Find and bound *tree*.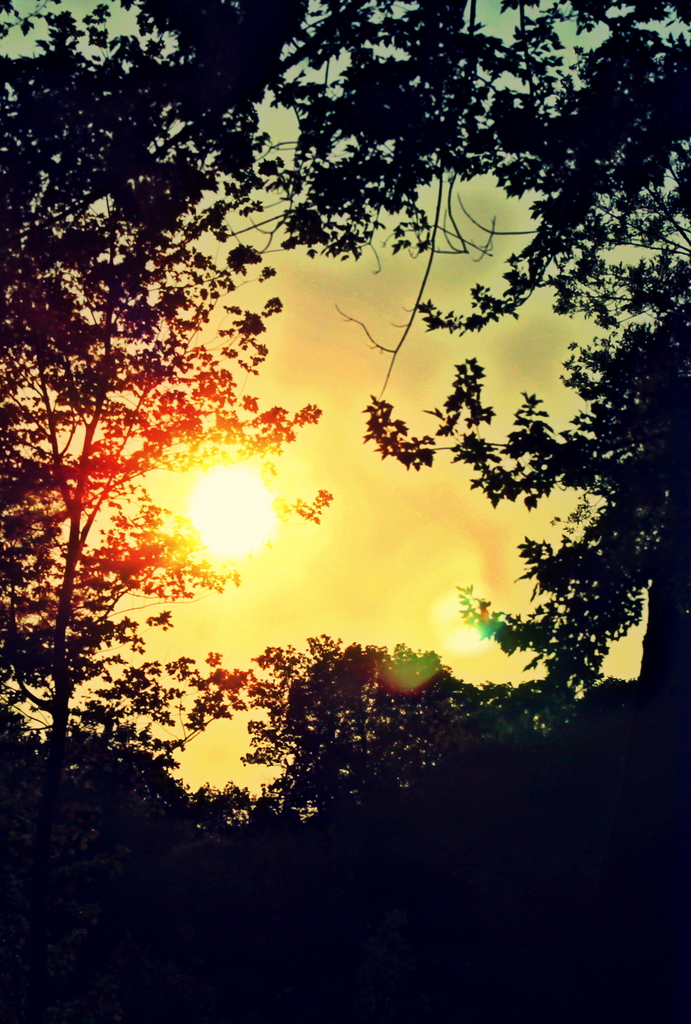
Bound: [left=0, top=0, right=332, bottom=772].
